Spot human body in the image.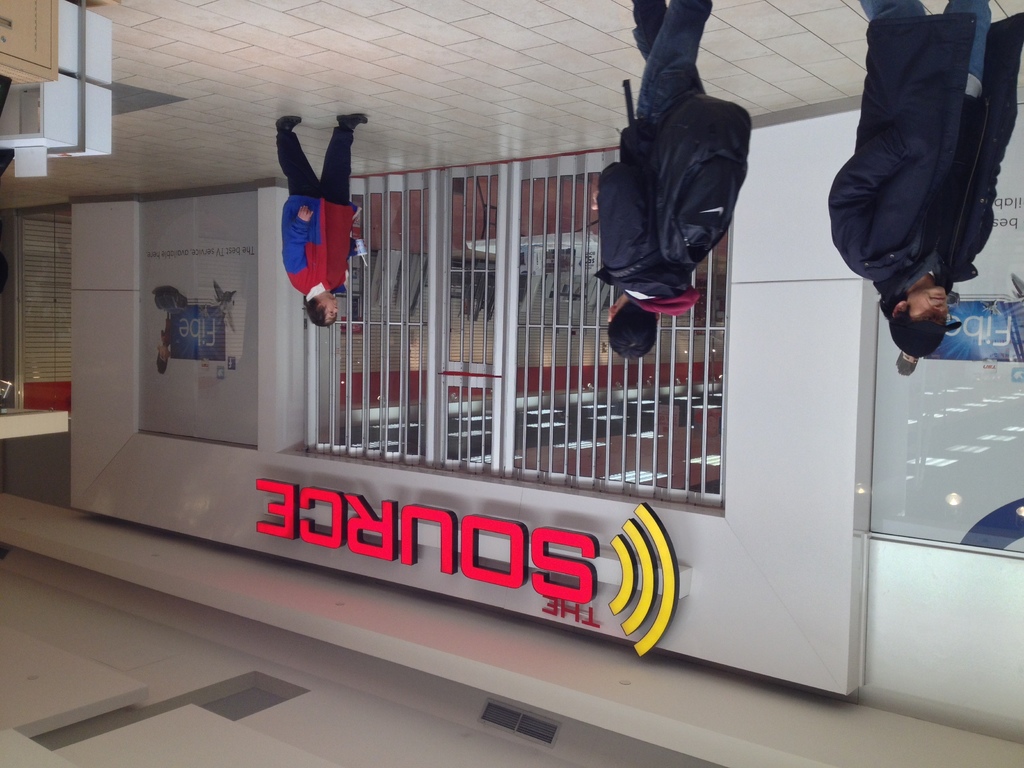
human body found at pyautogui.locateOnScreen(829, 0, 1017, 362).
